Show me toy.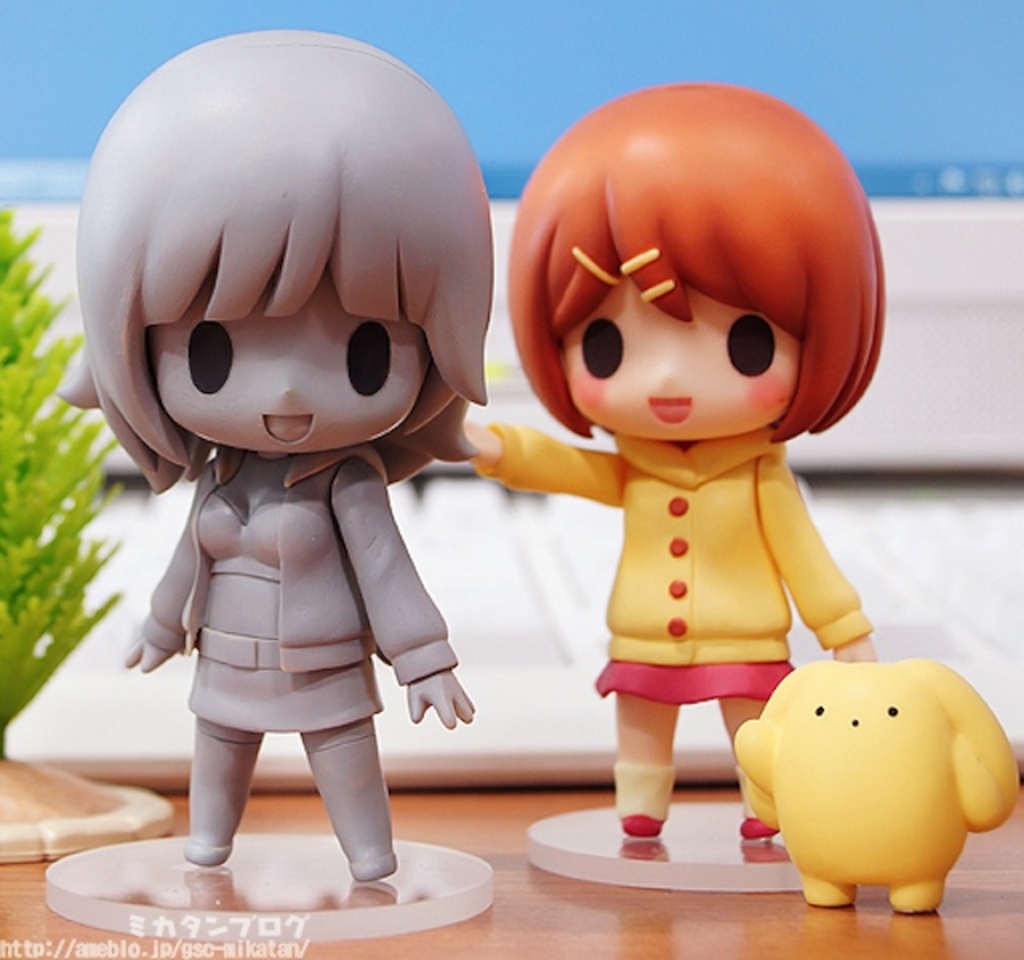
toy is here: [x1=734, y1=658, x2=1019, y2=917].
